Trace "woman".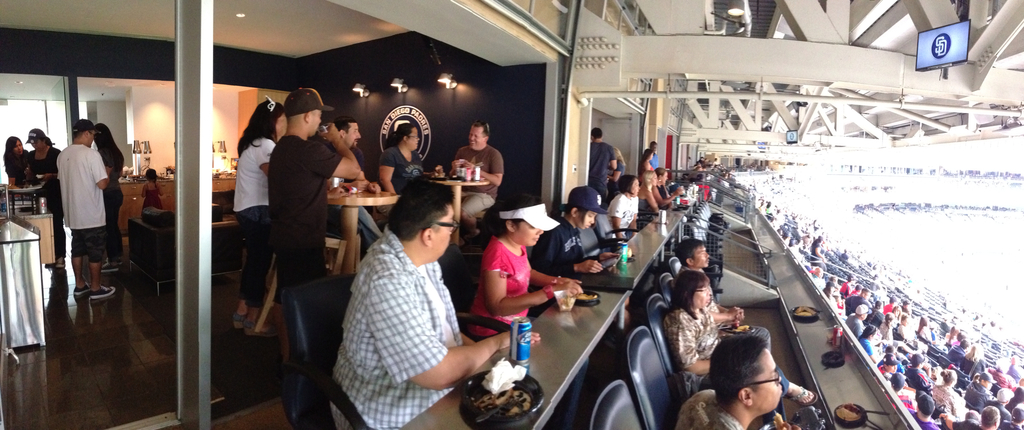
Traced to <region>960, 342, 987, 374</region>.
